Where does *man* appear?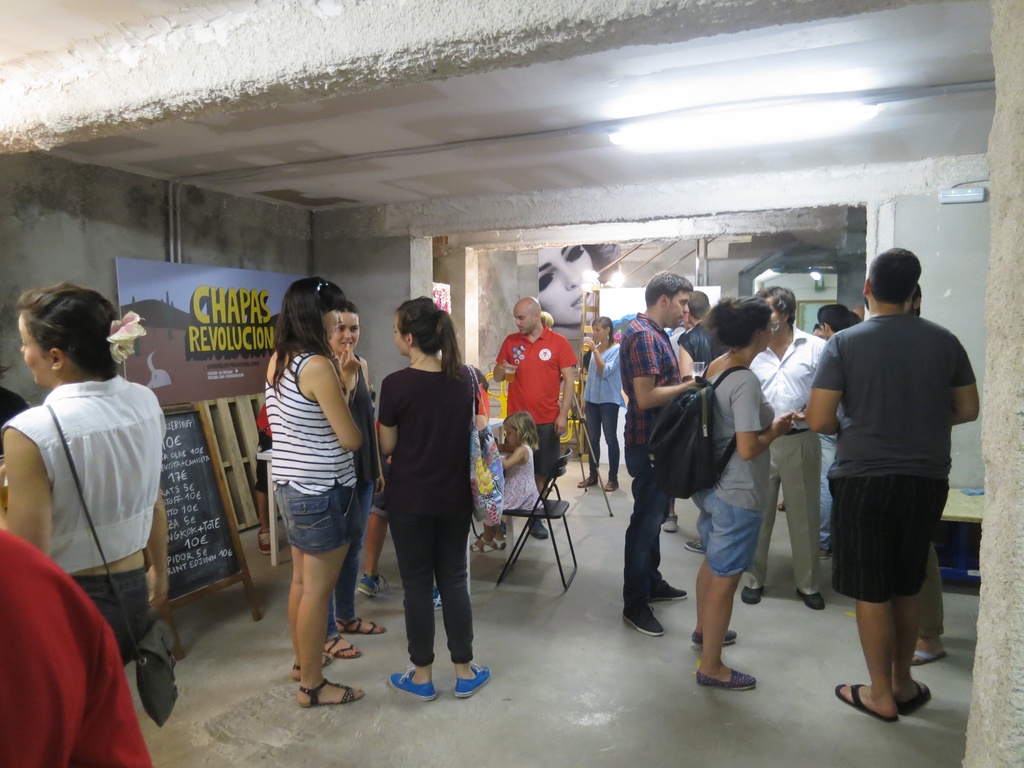
Appears at <box>794,268,969,724</box>.
